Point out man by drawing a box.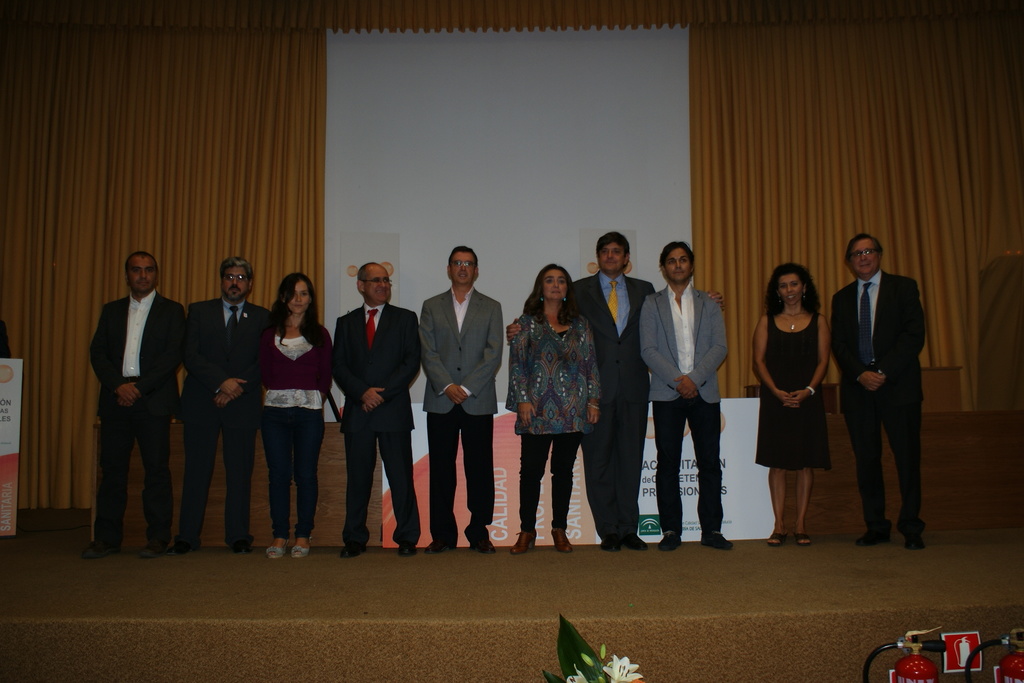
(left=634, top=223, right=727, bottom=549).
